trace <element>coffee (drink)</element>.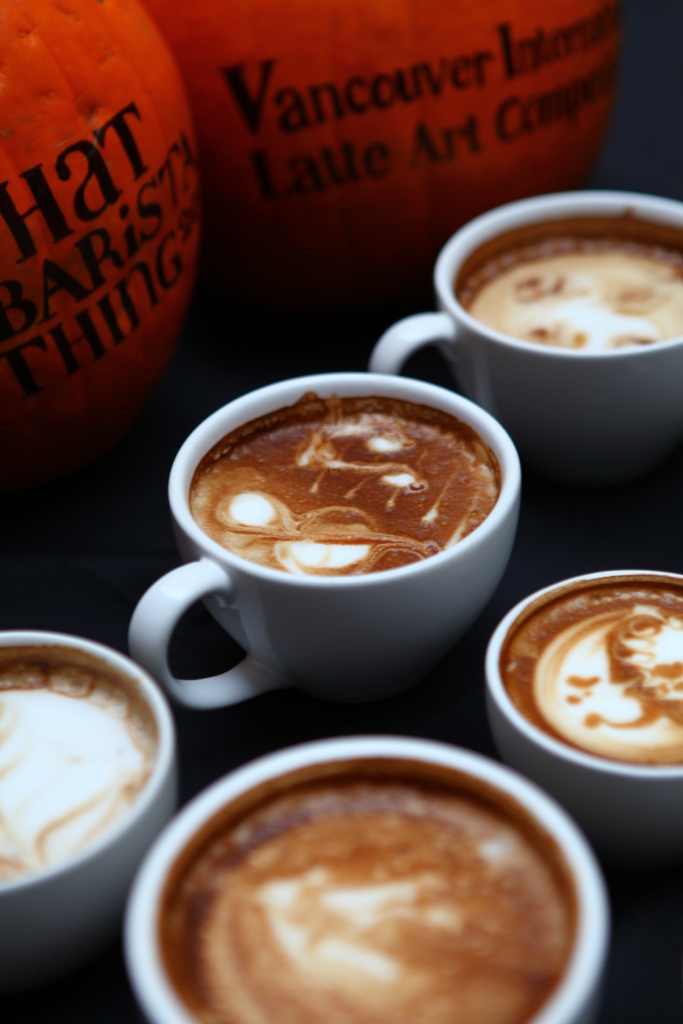
Traced to 187,394,509,577.
